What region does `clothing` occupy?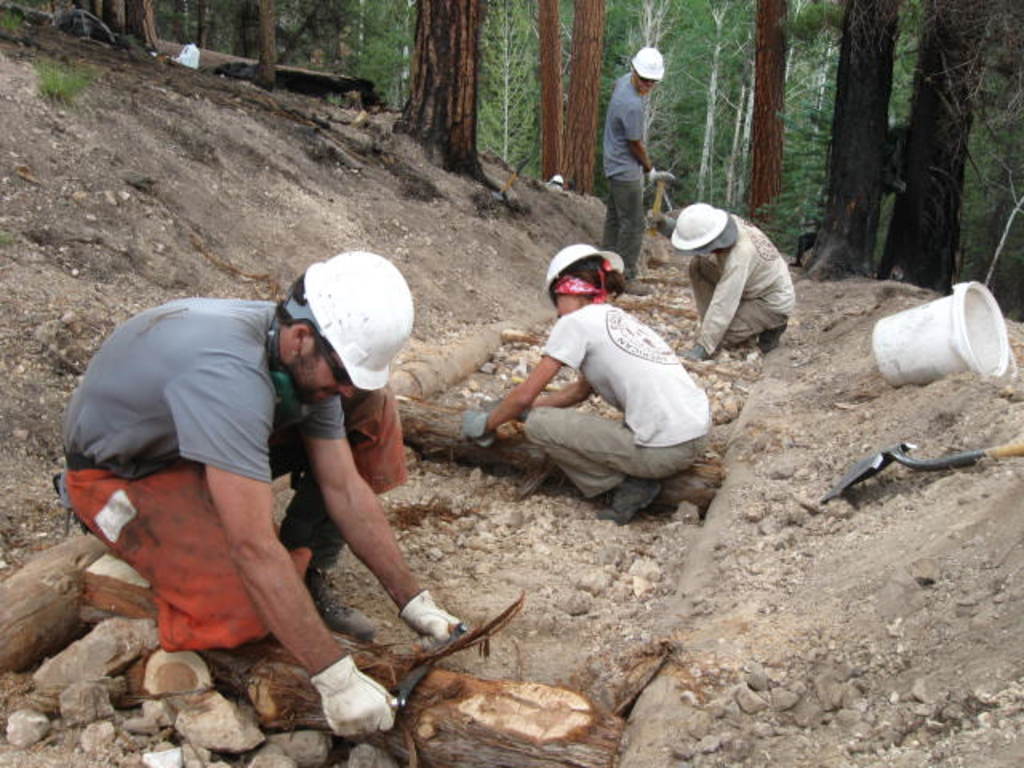
rect(600, 72, 659, 282).
